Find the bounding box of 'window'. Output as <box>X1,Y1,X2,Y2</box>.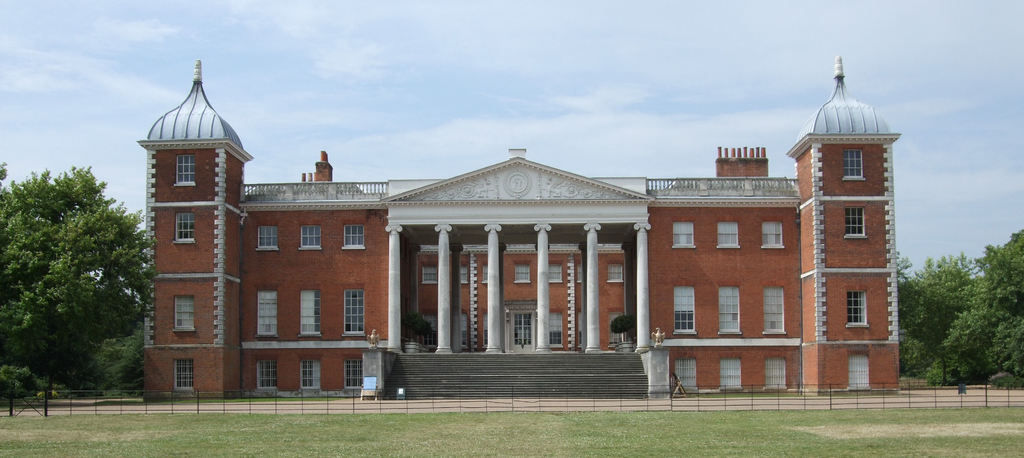
<box>764,287,782,331</box>.
